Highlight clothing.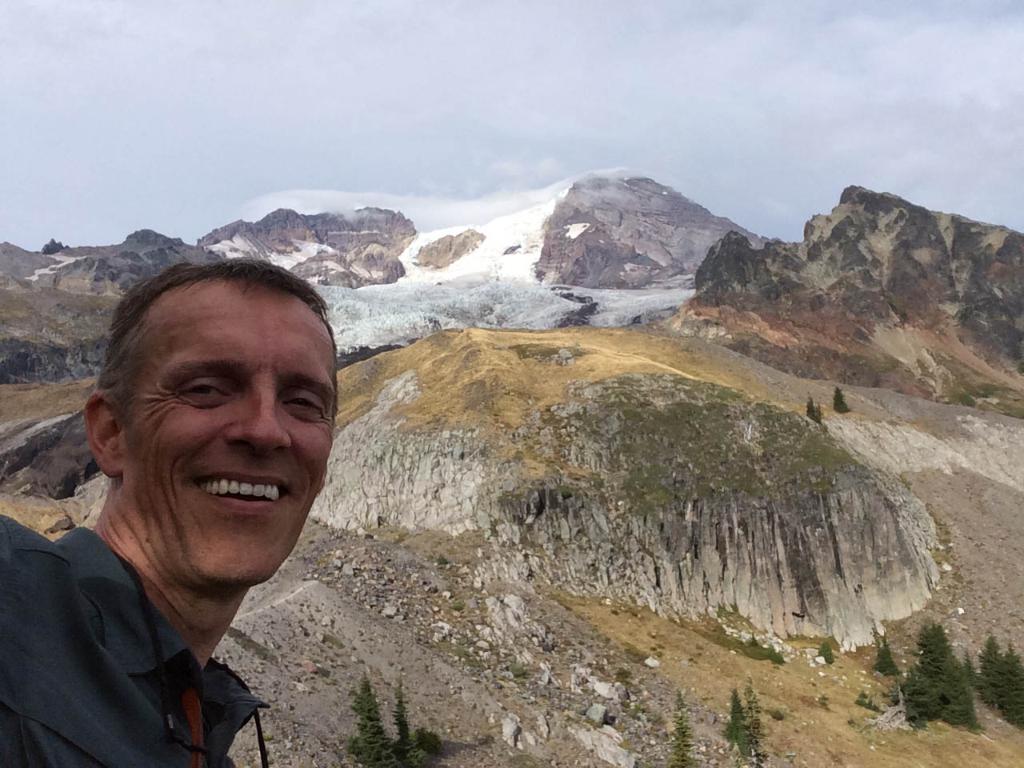
Highlighted region: left=0, top=523, right=269, bottom=767.
